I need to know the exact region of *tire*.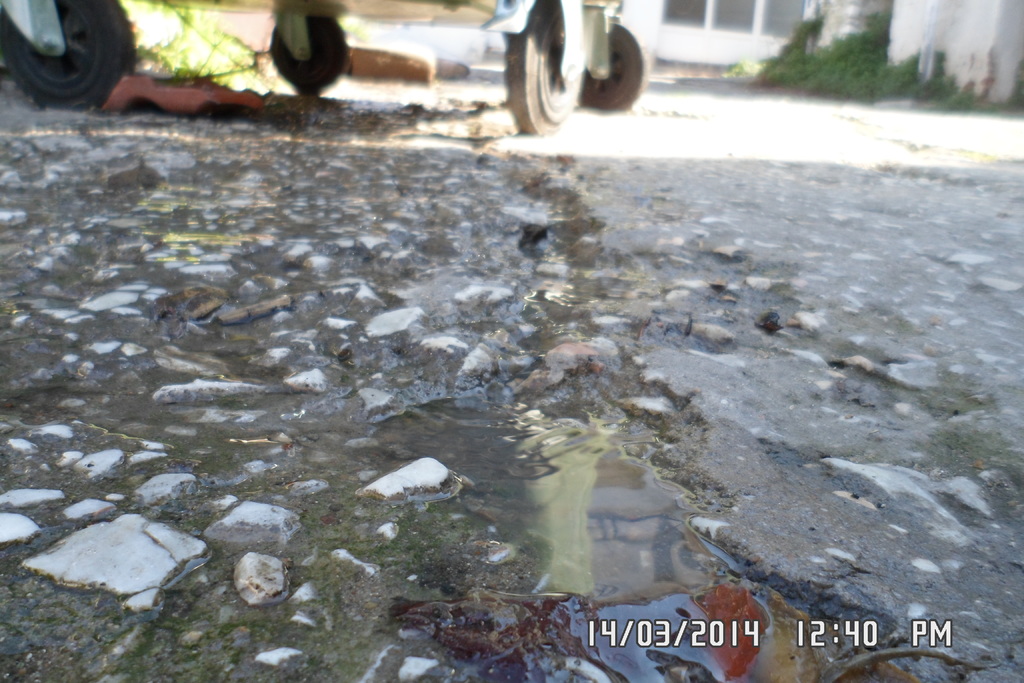
Region: 0:0:147:108.
